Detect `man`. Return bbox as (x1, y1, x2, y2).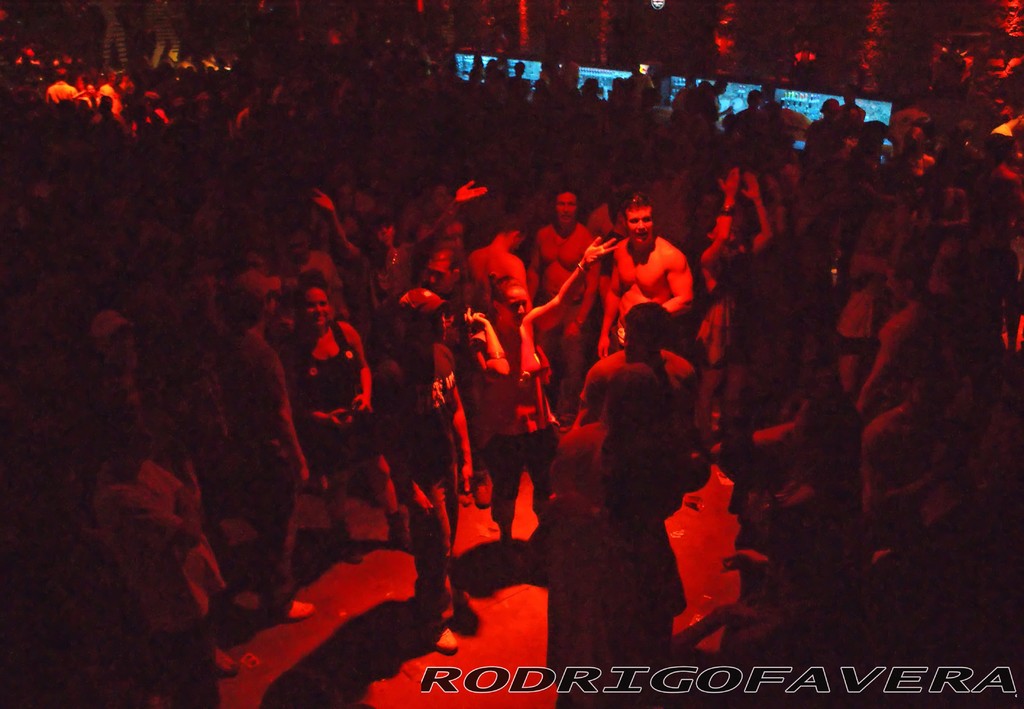
(595, 197, 710, 354).
